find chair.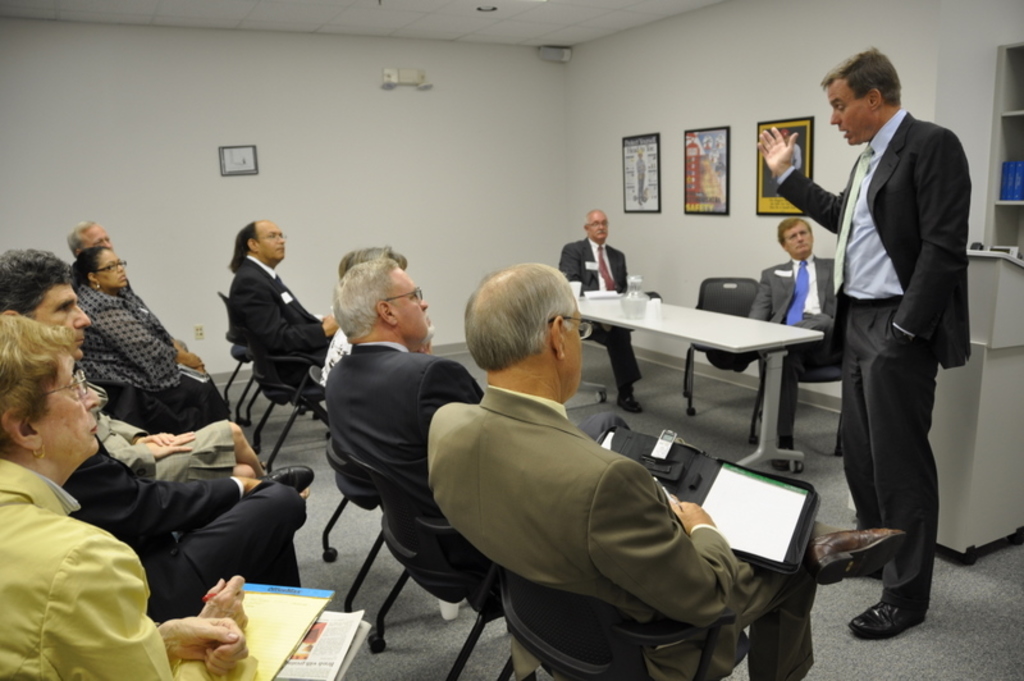
region(756, 366, 844, 458).
